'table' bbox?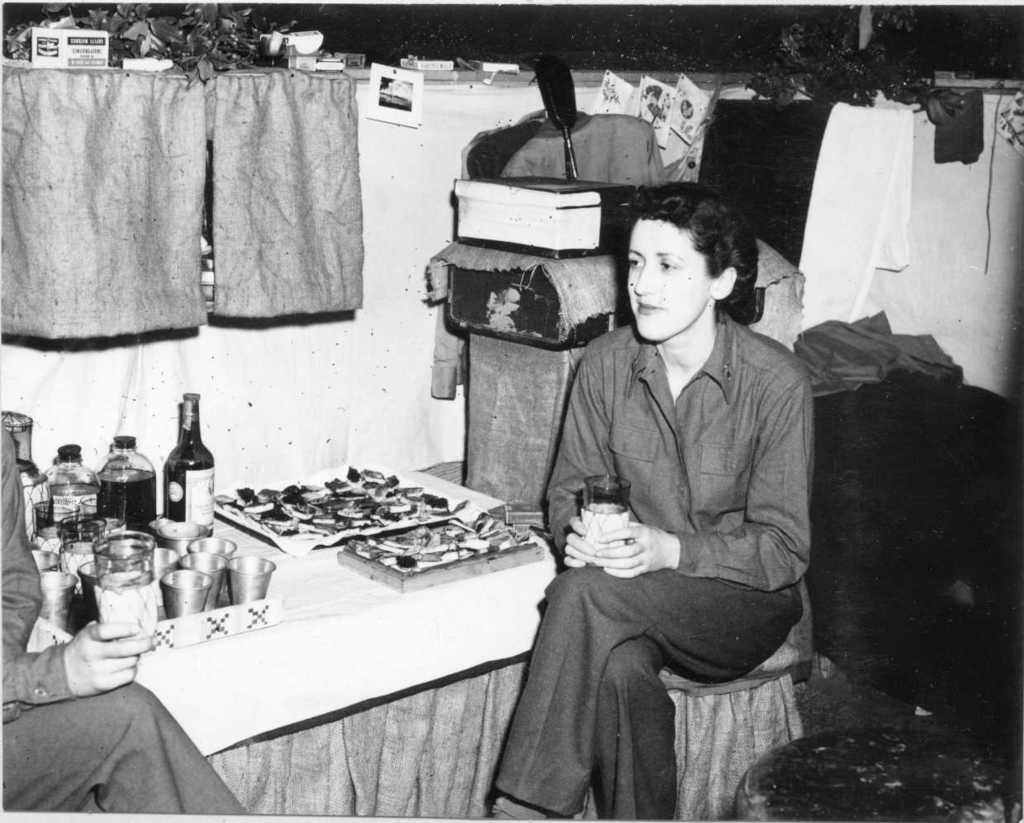
27,460,557,822
